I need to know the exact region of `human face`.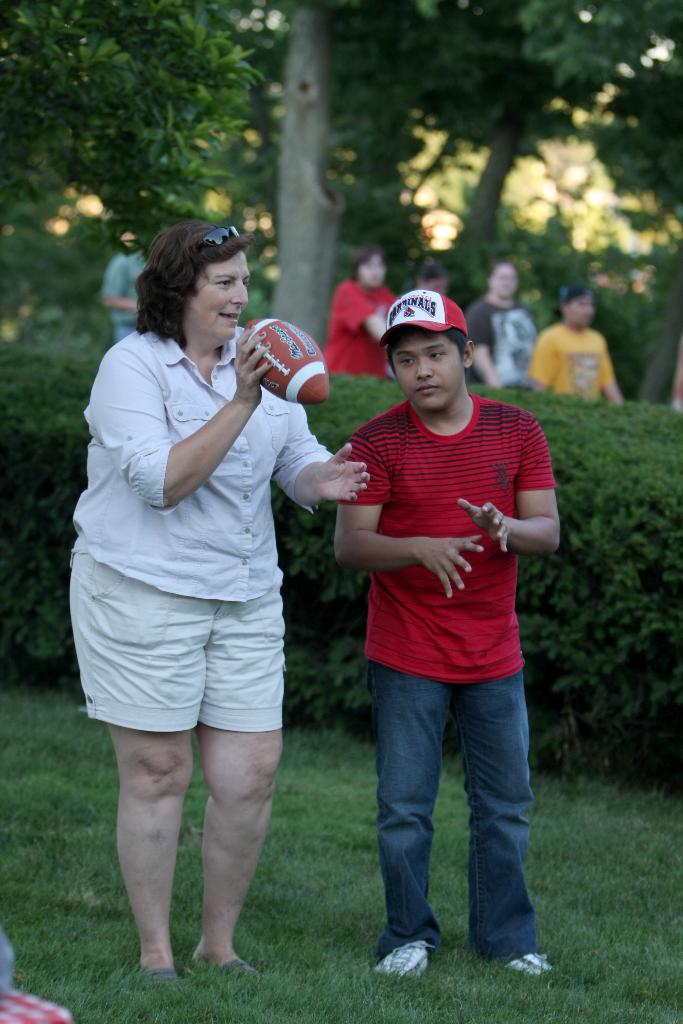
Region: 190, 239, 258, 339.
